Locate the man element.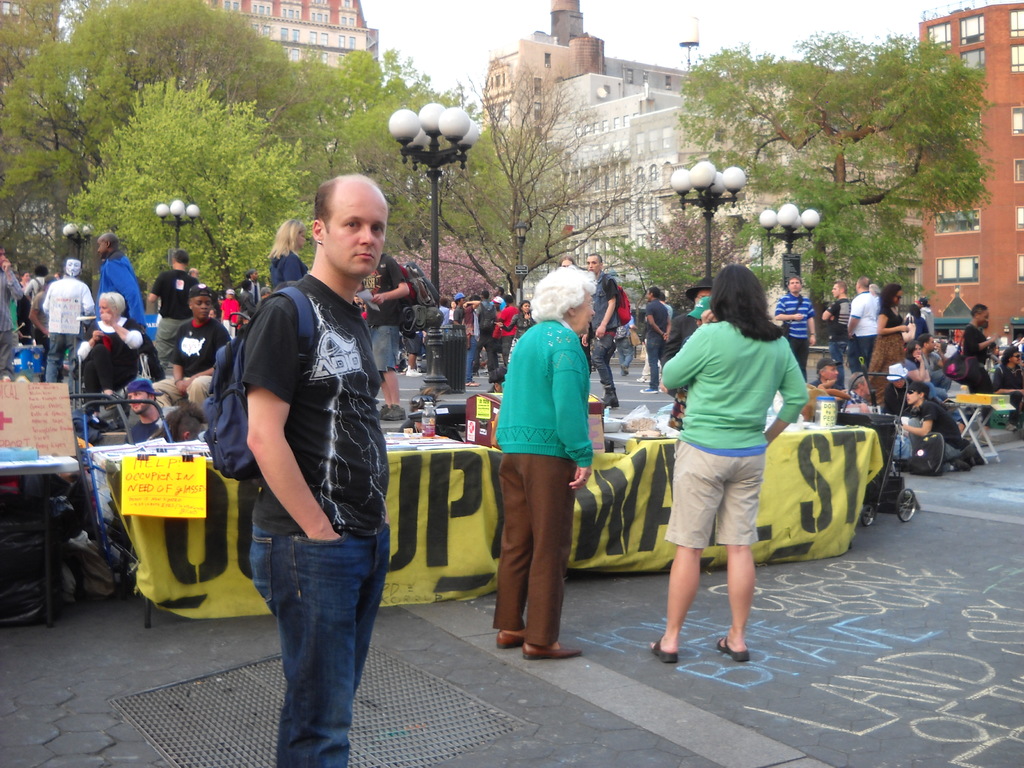
Element bbox: <region>243, 270, 259, 319</region>.
